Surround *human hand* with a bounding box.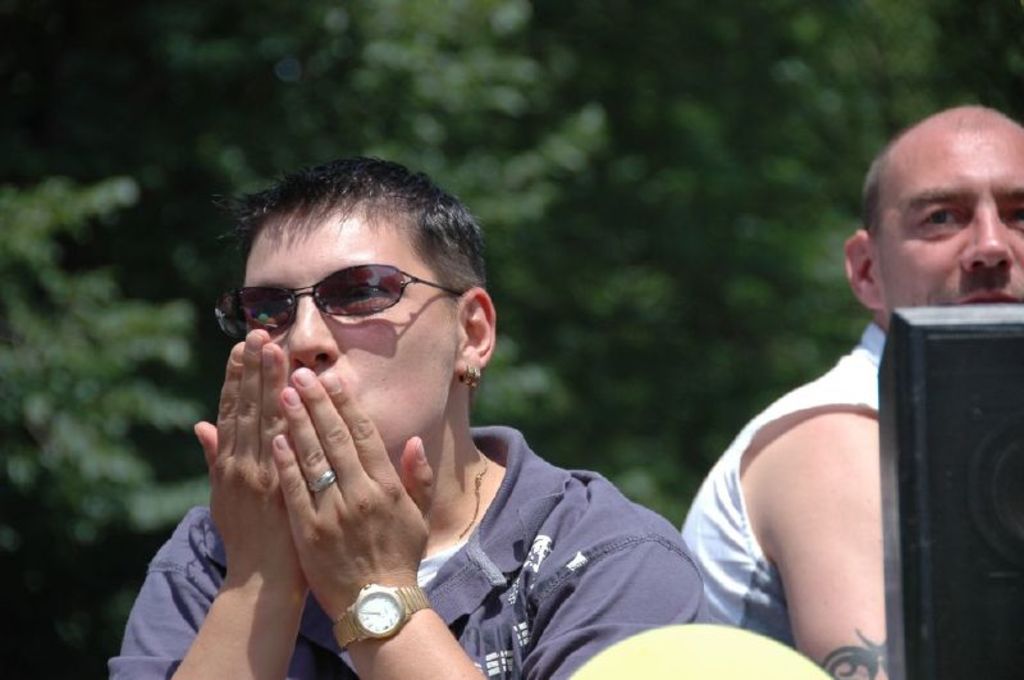
detection(238, 369, 445, 597).
